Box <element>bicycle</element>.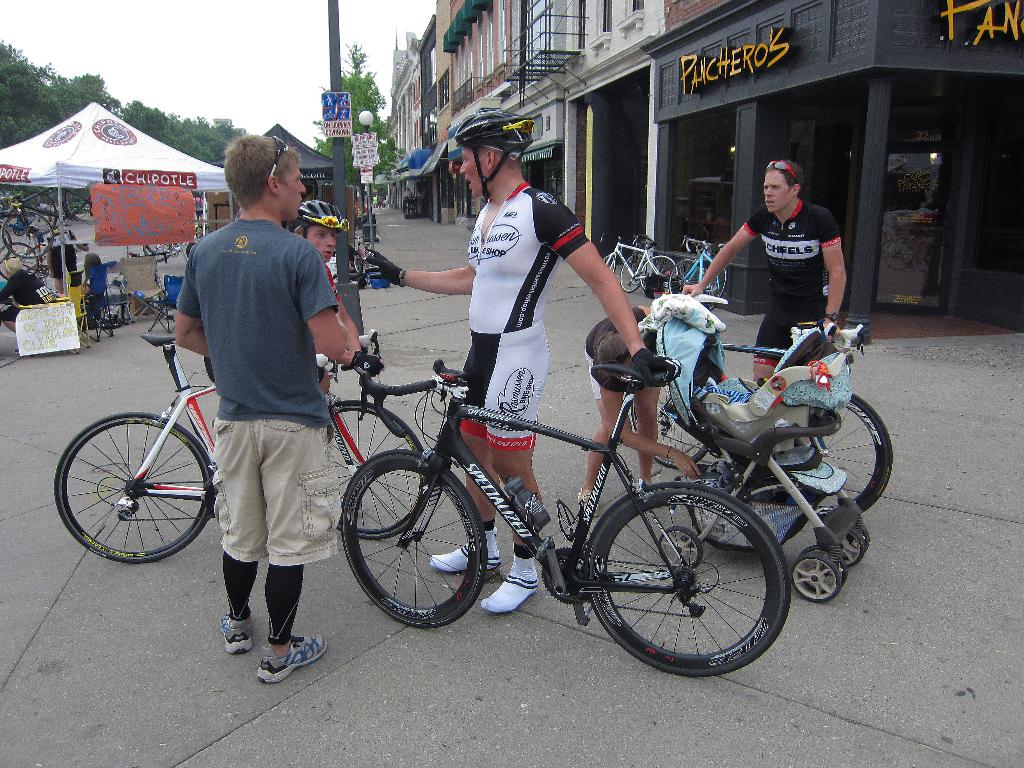
333, 325, 794, 684.
